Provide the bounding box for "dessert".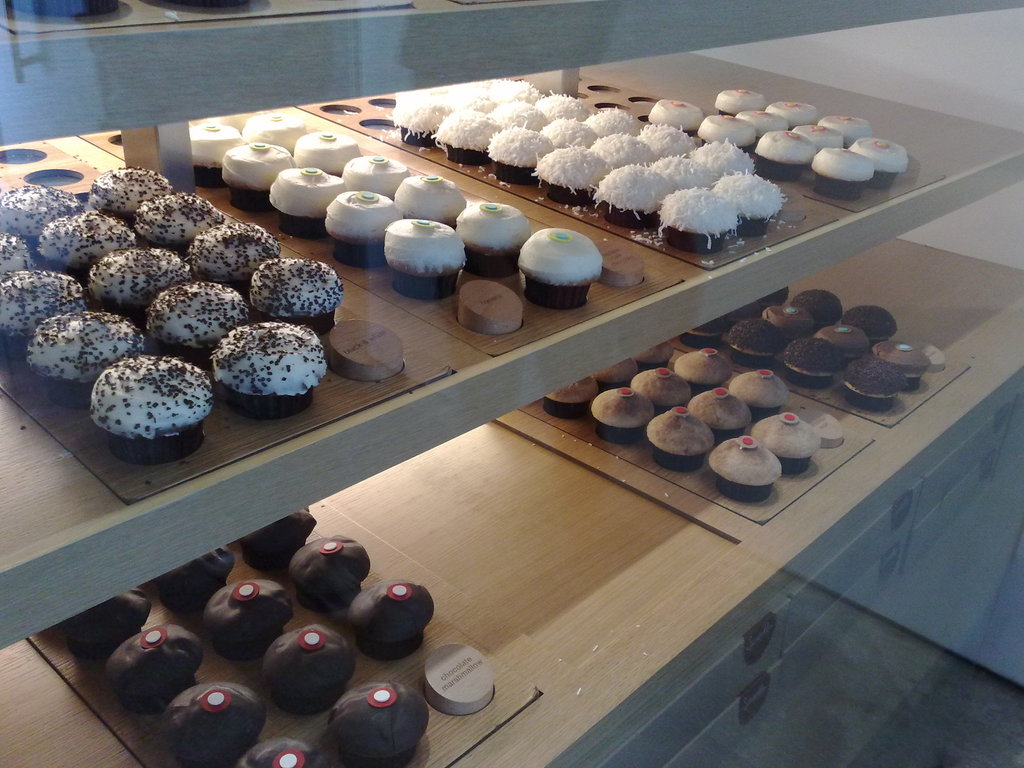
box=[193, 225, 280, 285].
